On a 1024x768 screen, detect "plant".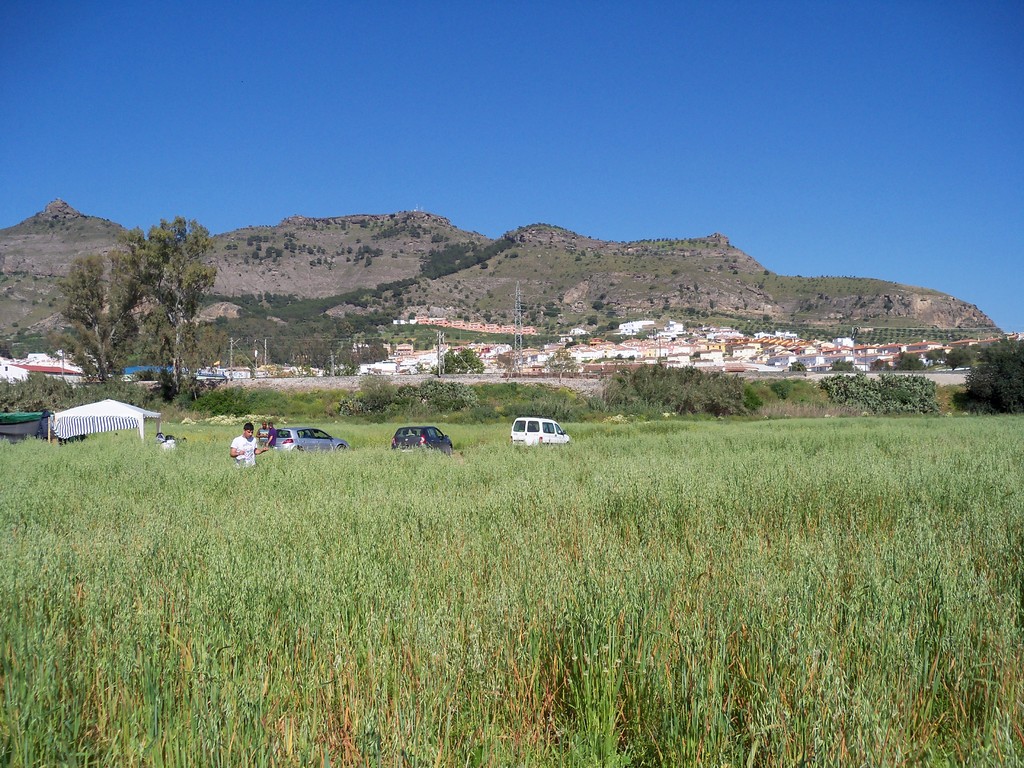
left=470, top=379, right=590, bottom=416.
